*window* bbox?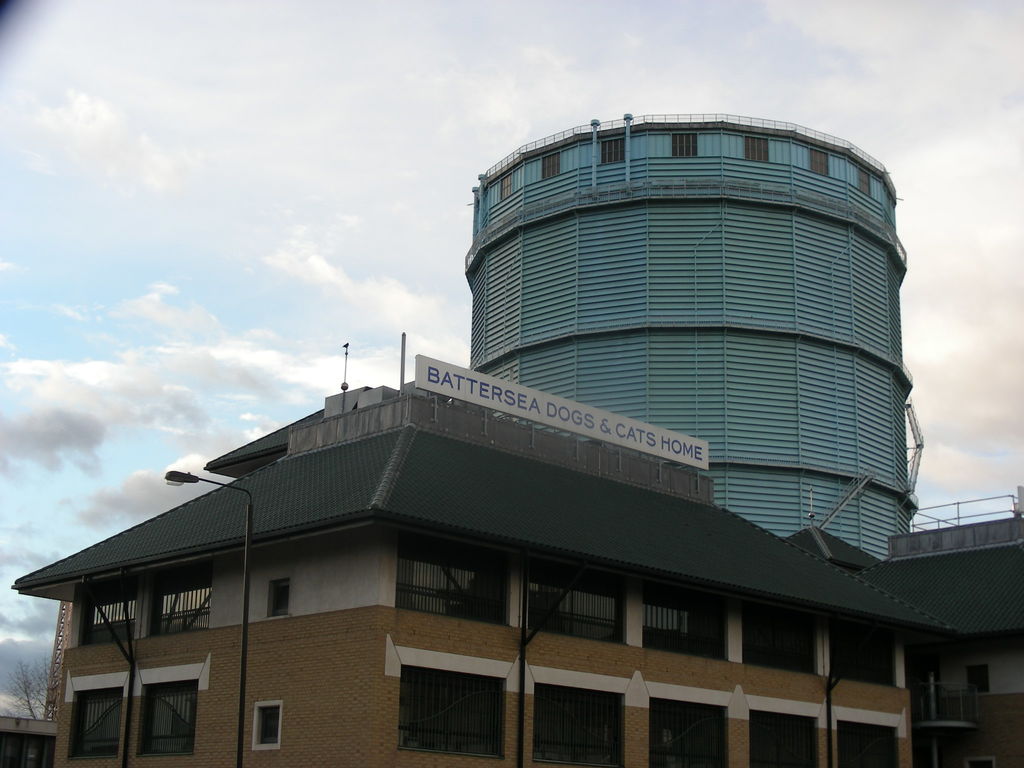
599, 138, 627, 164
